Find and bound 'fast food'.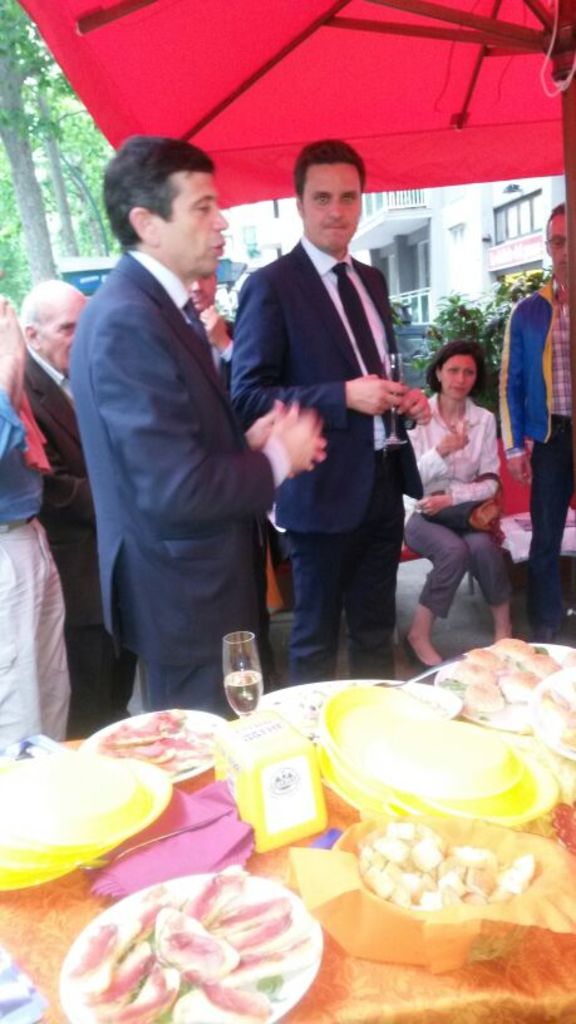
Bound: [439,641,575,729].
